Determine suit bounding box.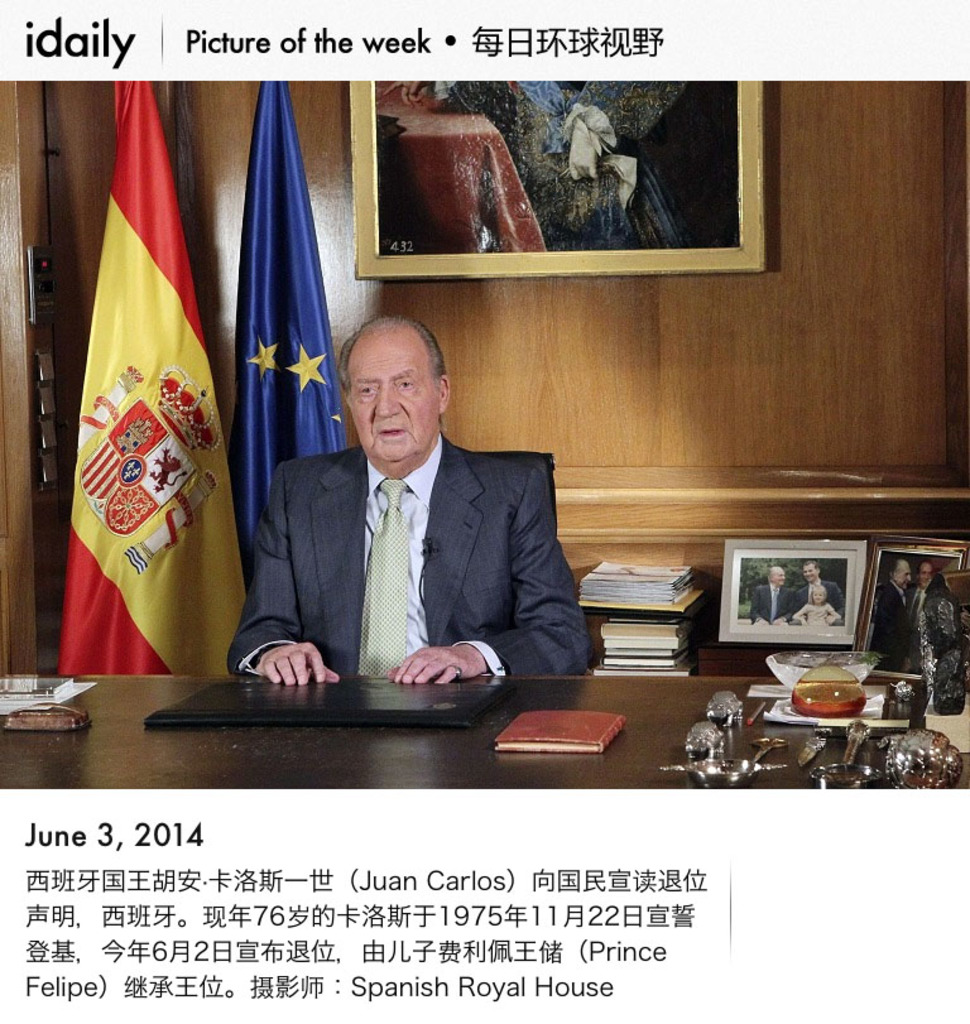
Determined: box=[231, 428, 594, 689].
